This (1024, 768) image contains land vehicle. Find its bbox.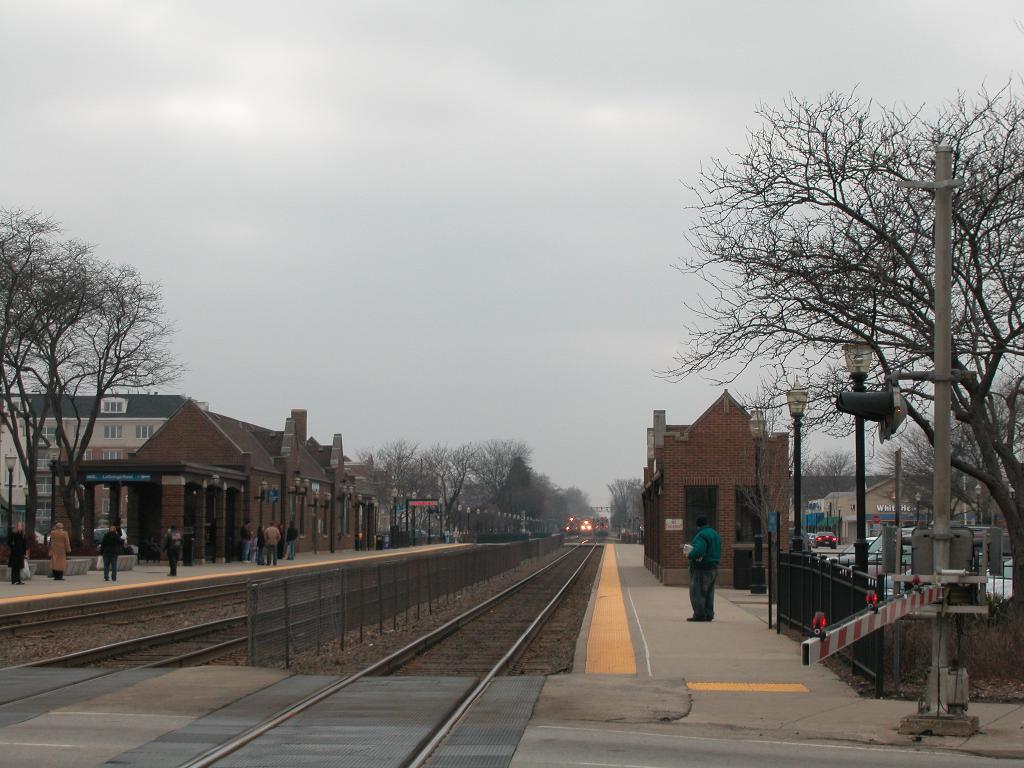
<region>849, 525, 911, 596</region>.
